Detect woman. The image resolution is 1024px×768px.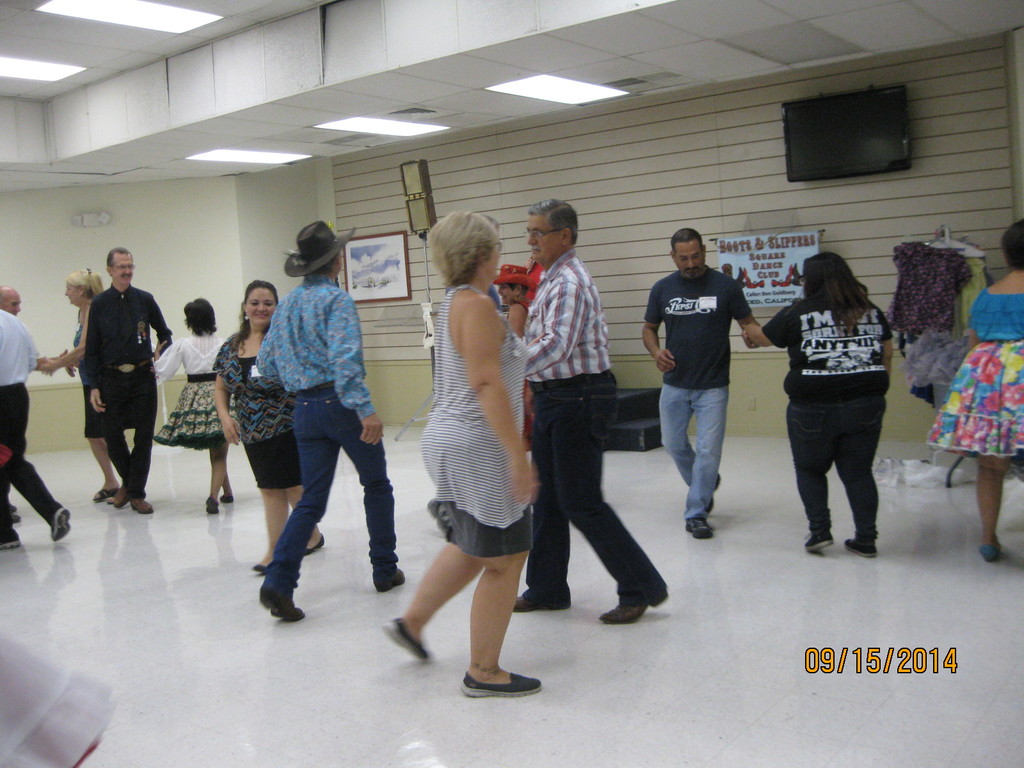
detection(769, 238, 908, 572).
